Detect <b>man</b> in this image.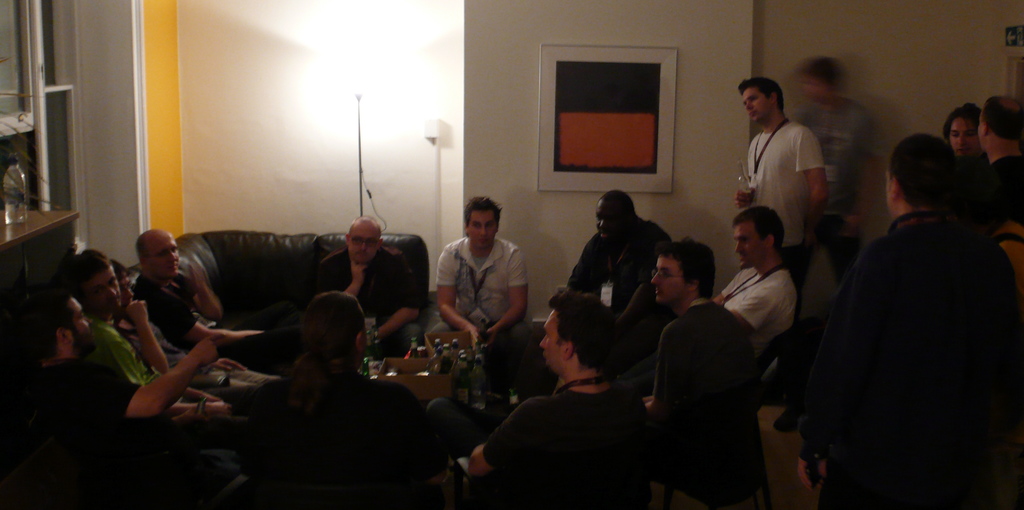
Detection: bbox(468, 276, 658, 509).
